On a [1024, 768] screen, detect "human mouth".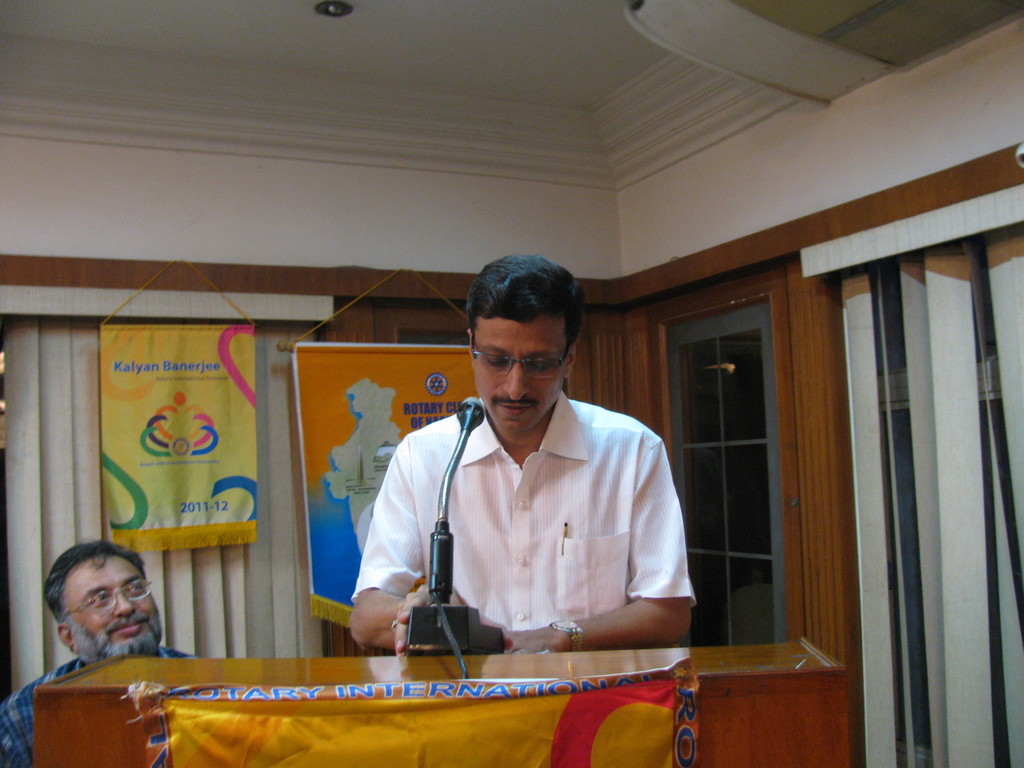
box=[500, 401, 533, 407].
